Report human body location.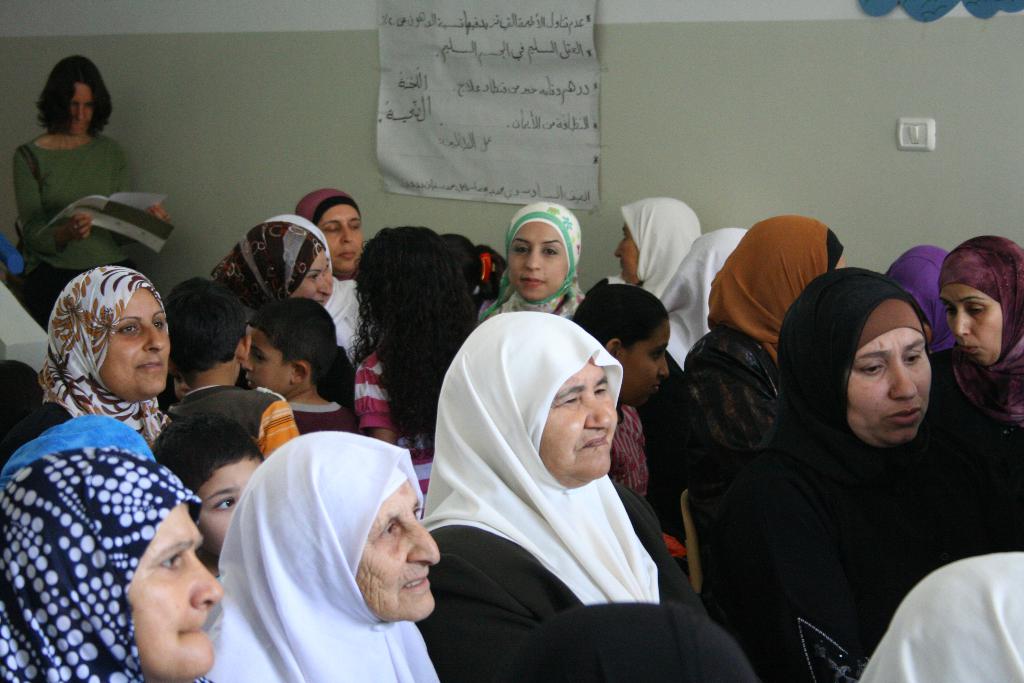
Report: detection(430, 270, 696, 668).
